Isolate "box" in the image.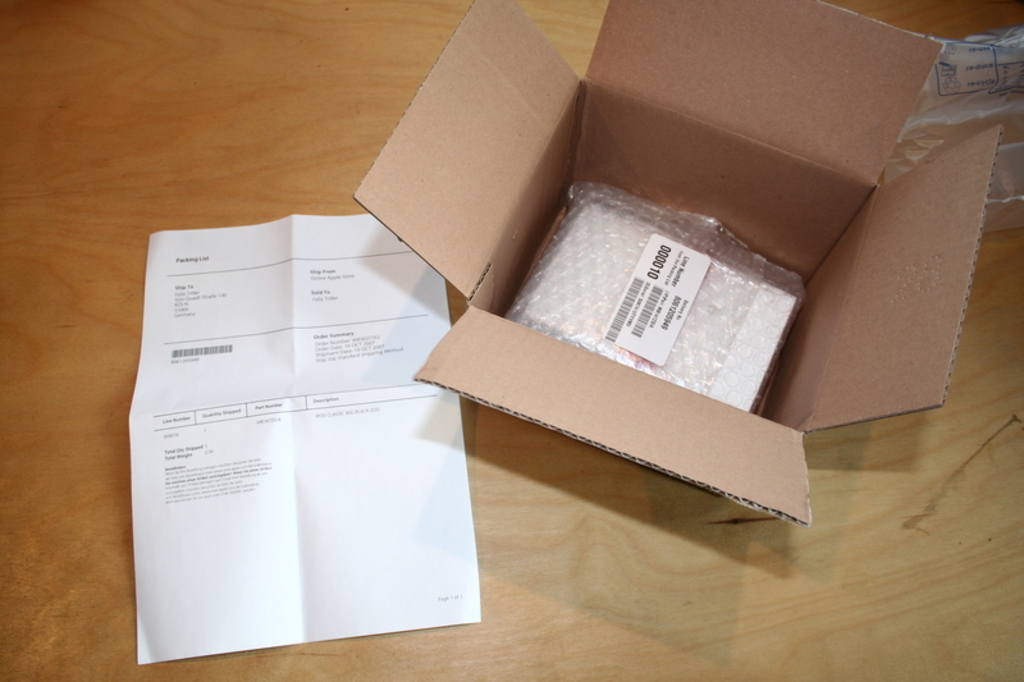
Isolated region: left=402, top=4, right=904, bottom=555.
